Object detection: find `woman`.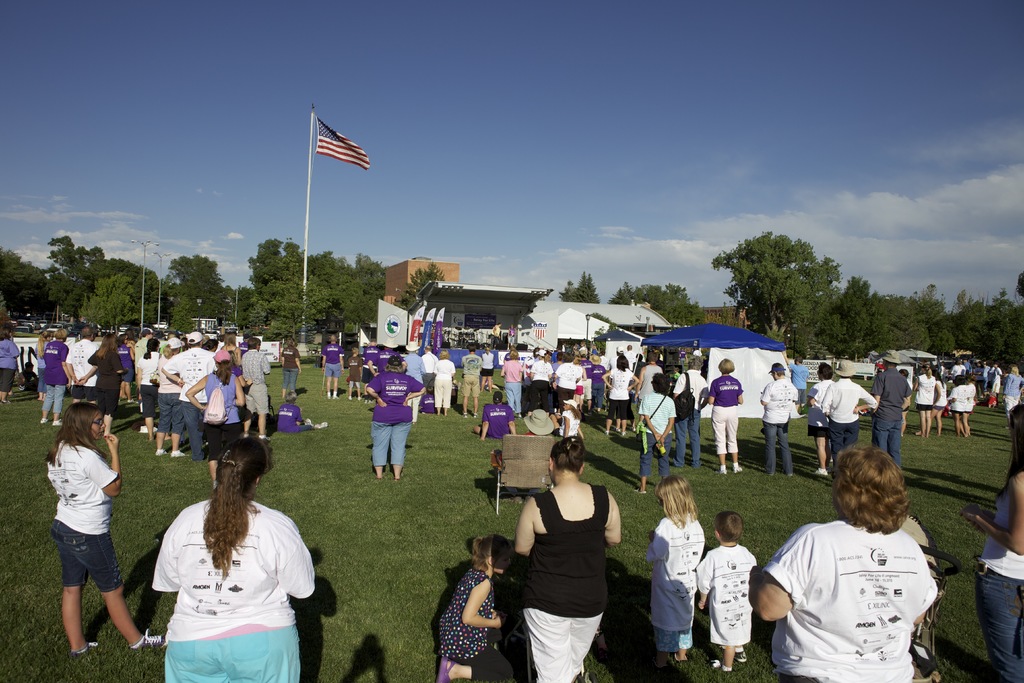
{"x1": 132, "y1": 437, "x2": 314, "y2": 682}.
